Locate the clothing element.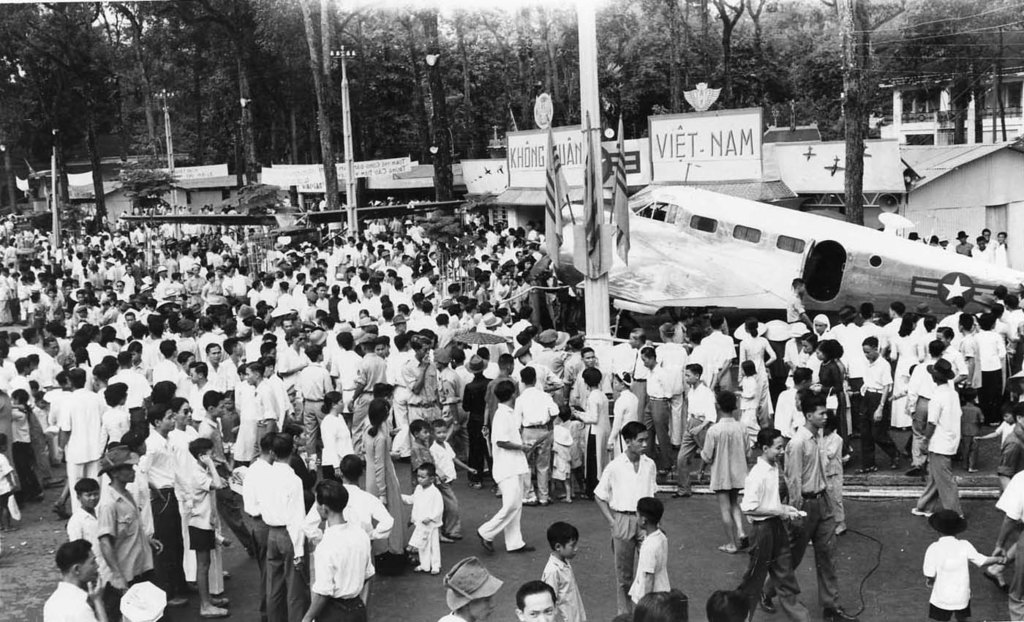
Element bbox: 515, 378, 560, 506.
